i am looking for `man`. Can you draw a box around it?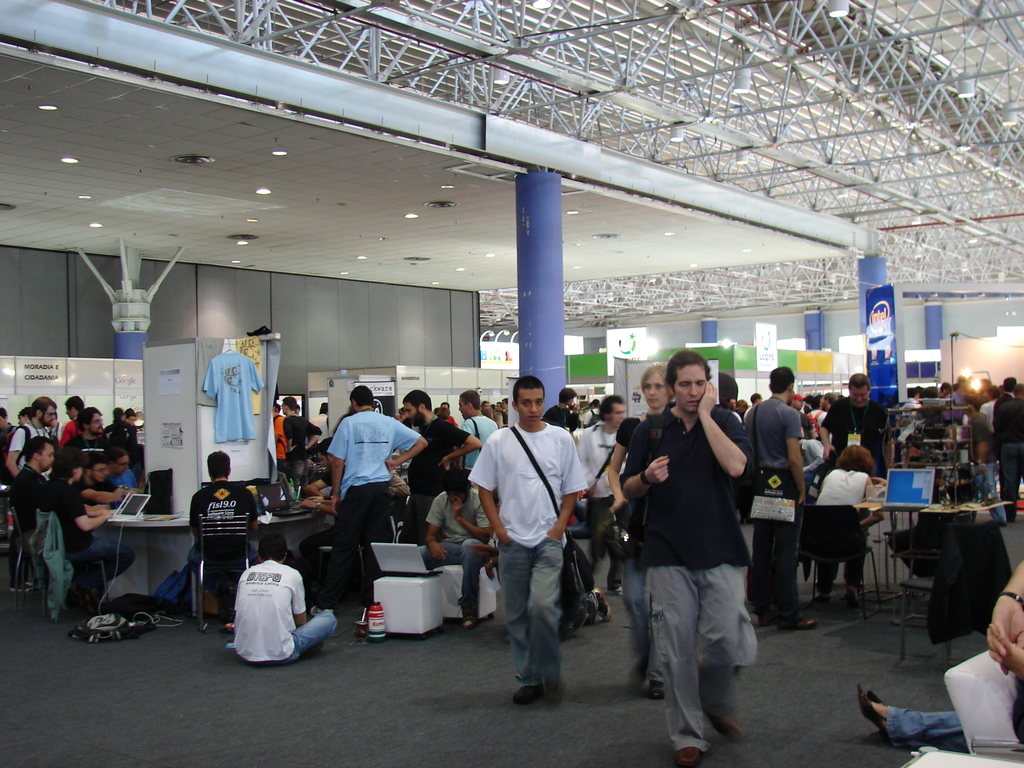
Sure, the bounding box is x1=744 y1=362 x2=828 y2=630.
